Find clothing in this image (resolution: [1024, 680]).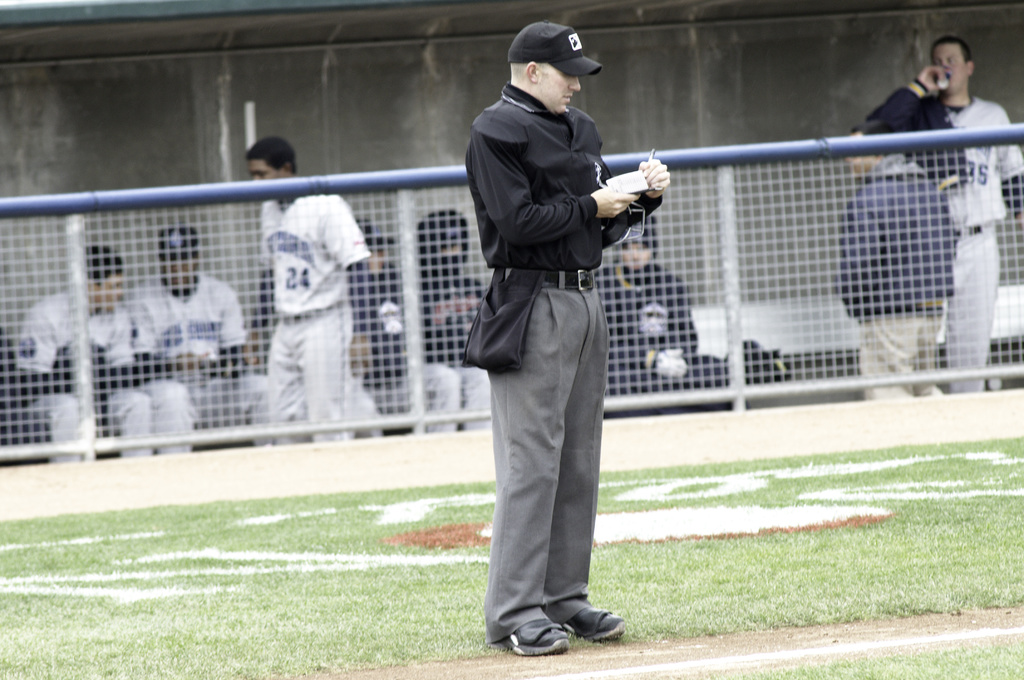
871,90,1023,391.
